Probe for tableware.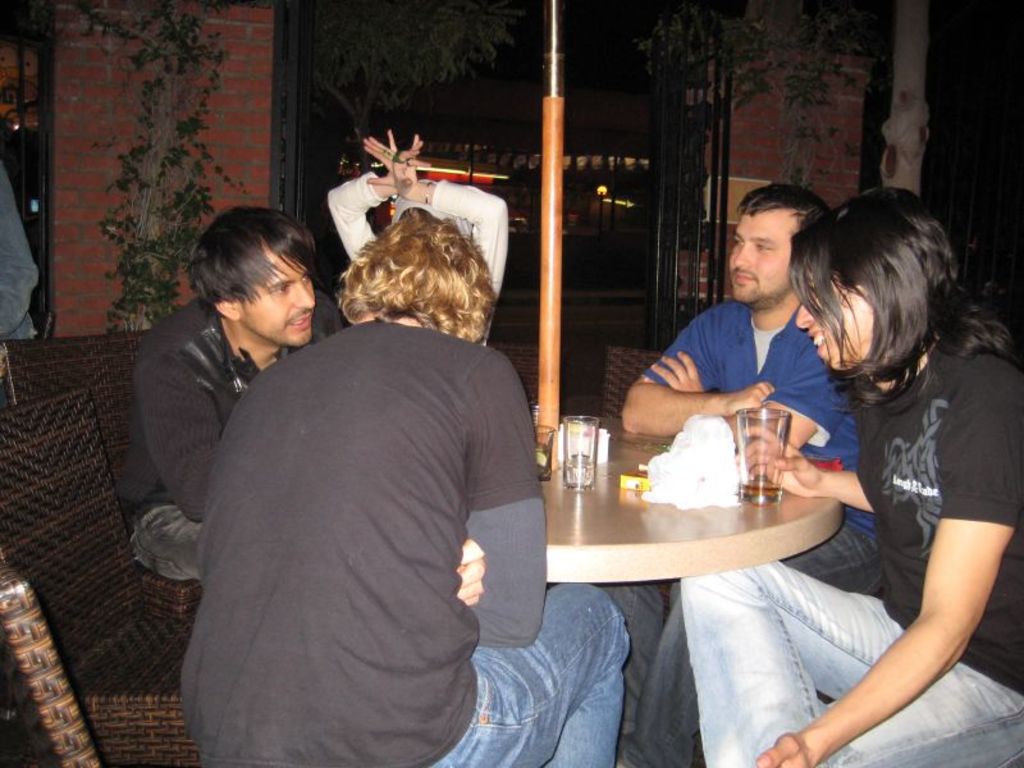
Probe result: (737, 402, 786, 507).
